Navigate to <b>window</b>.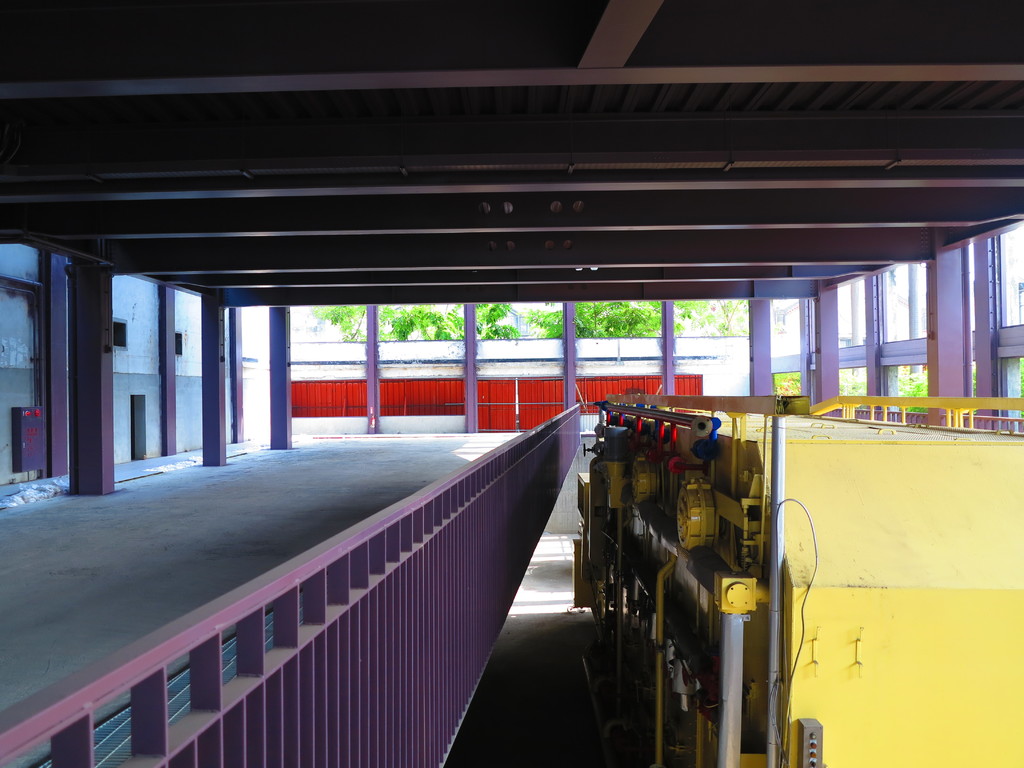
Navigation target: [115,319,127,352].
